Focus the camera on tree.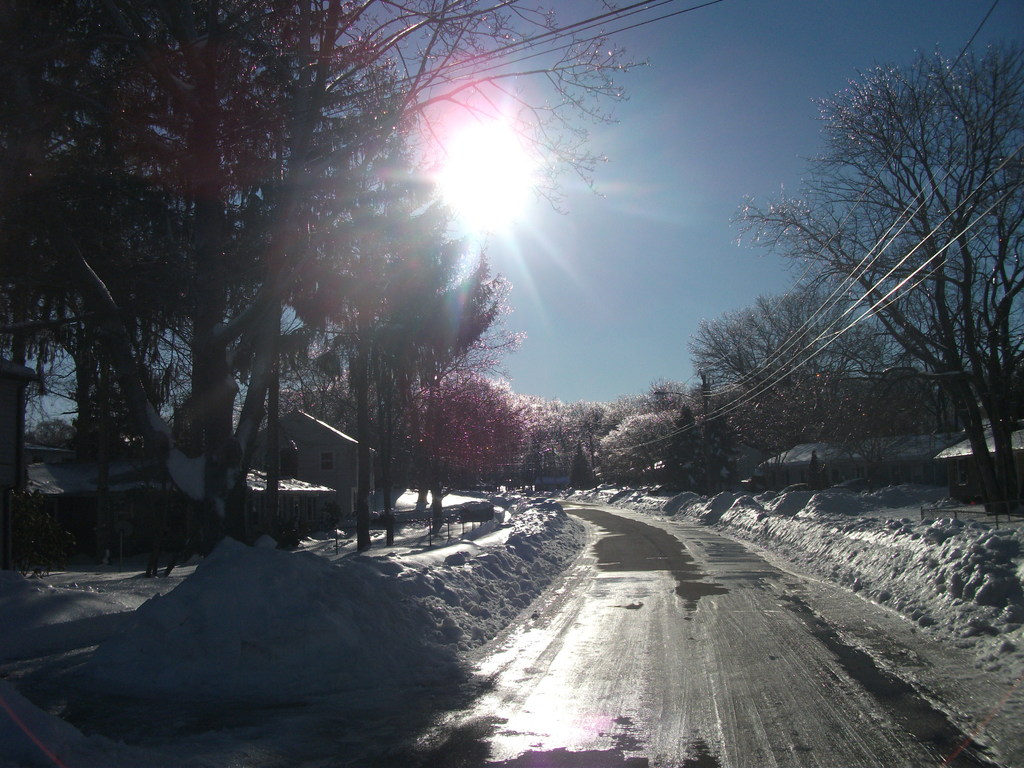
Focus region: 518/390/567/481.
